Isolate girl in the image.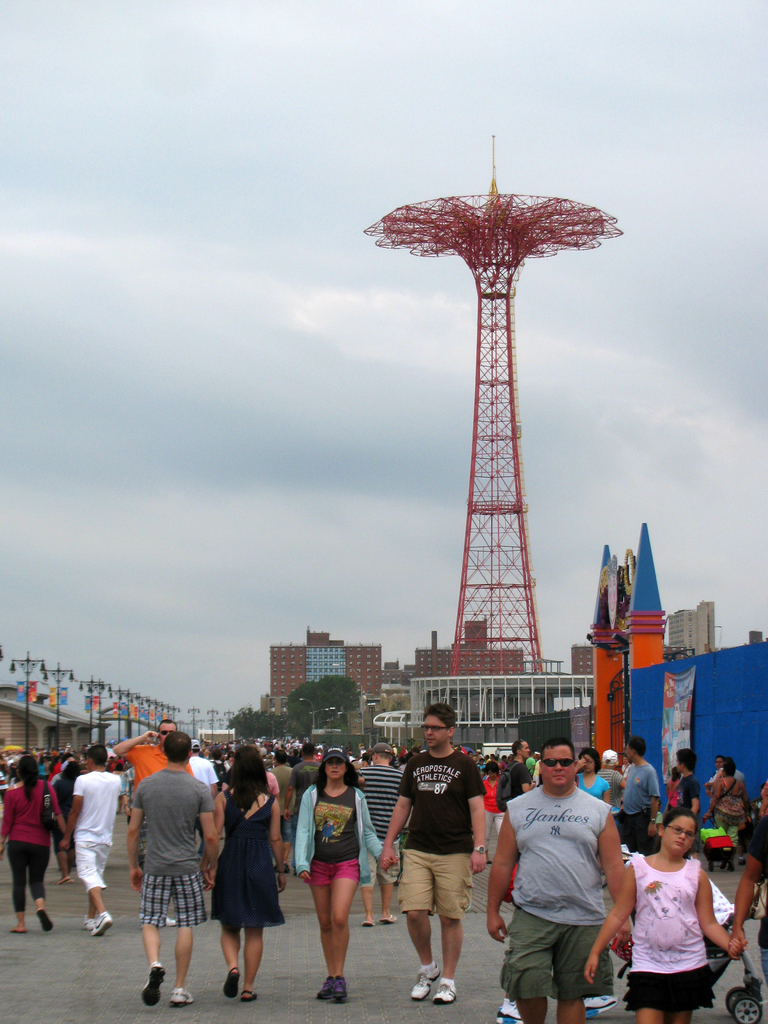
Isolated region: bbox=(582, 808, 744, 1023).
